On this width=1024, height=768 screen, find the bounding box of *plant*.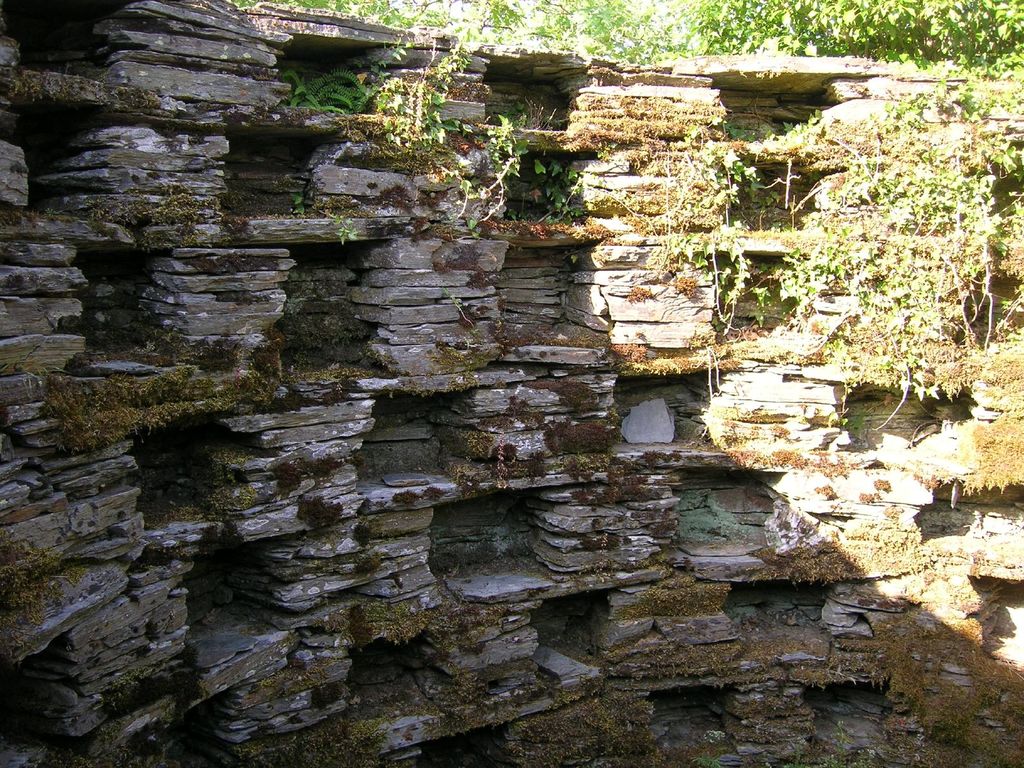
Bounding box: [x1=394, y1=488, x2=422, y2=504].
